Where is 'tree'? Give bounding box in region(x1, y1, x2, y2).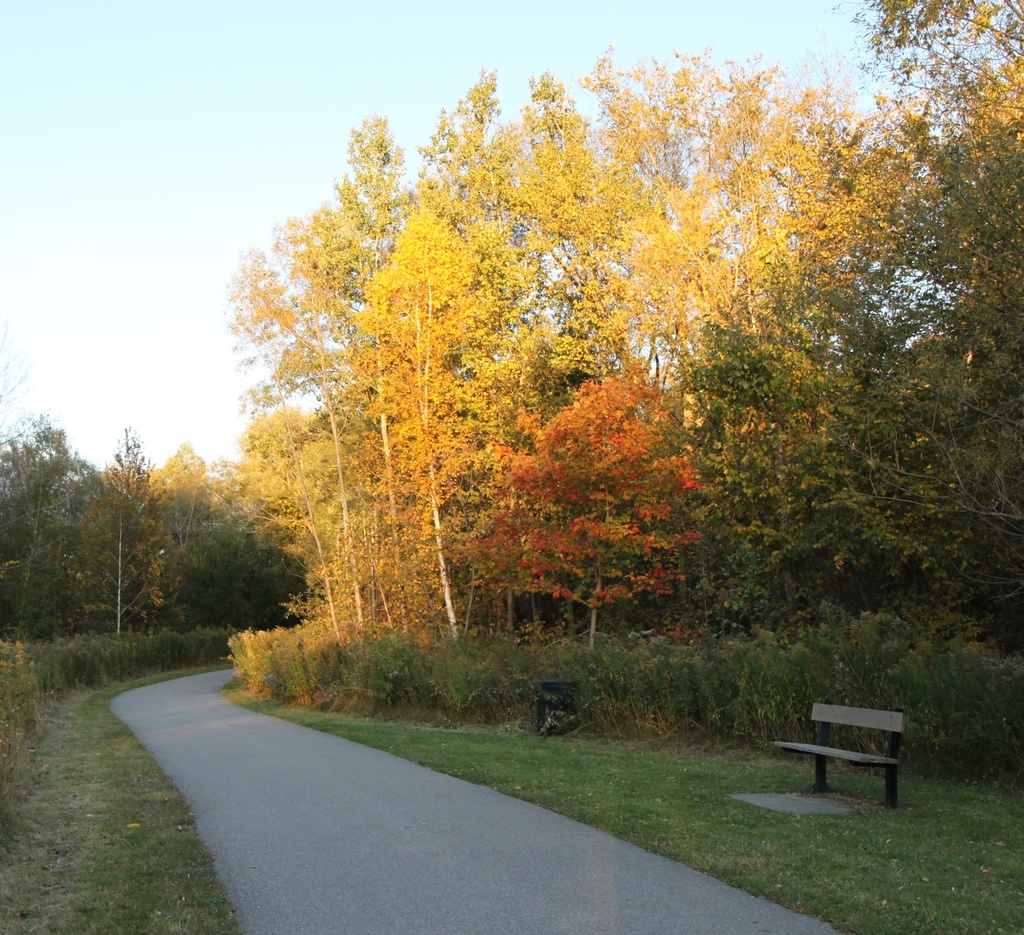
region(82, 422, 170, 639).
